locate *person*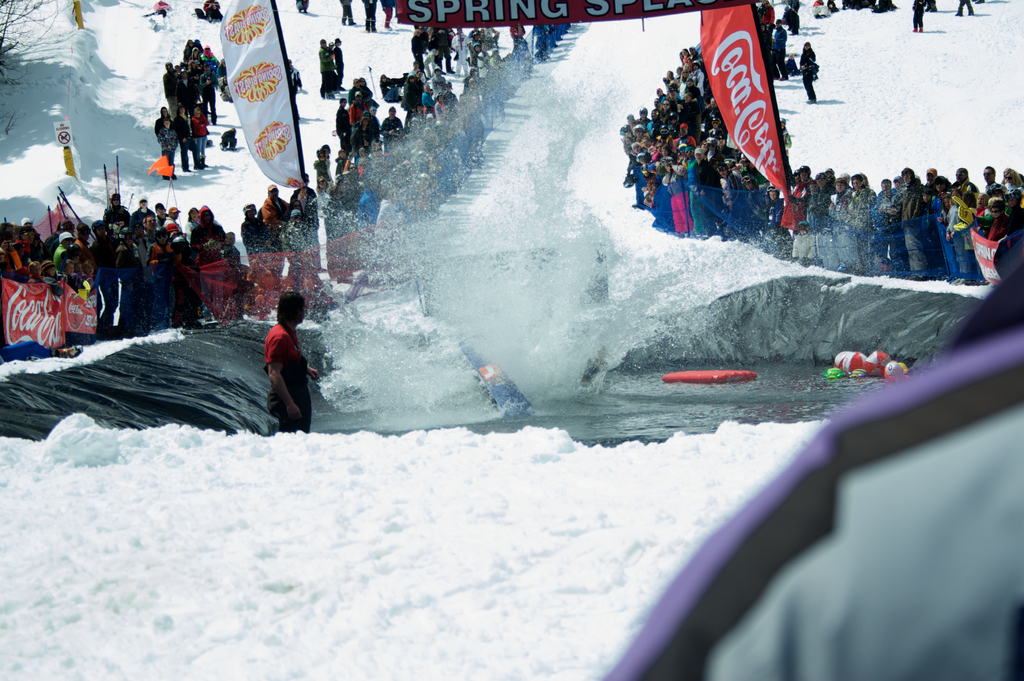
select_region(356, 150, 372, 169)
